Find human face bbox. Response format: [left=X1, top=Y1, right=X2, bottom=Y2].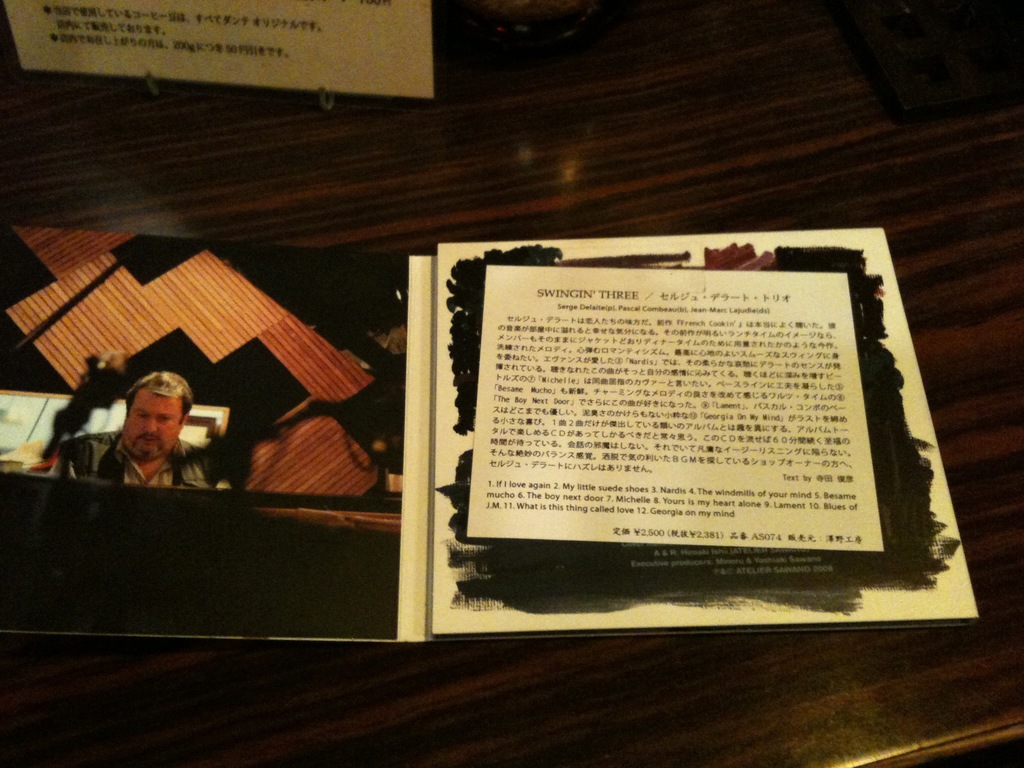
[left=127, top=393, right=184, bottom=458].
